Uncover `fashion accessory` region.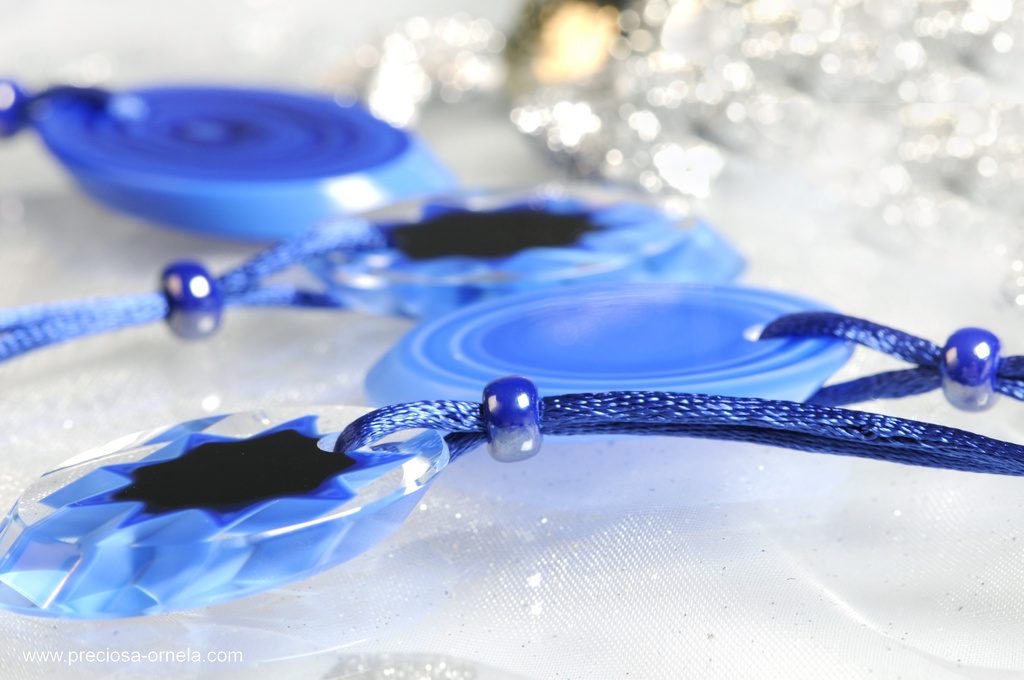
Uncovered: x1=363, y1=278, x2=1023, y2=442.
